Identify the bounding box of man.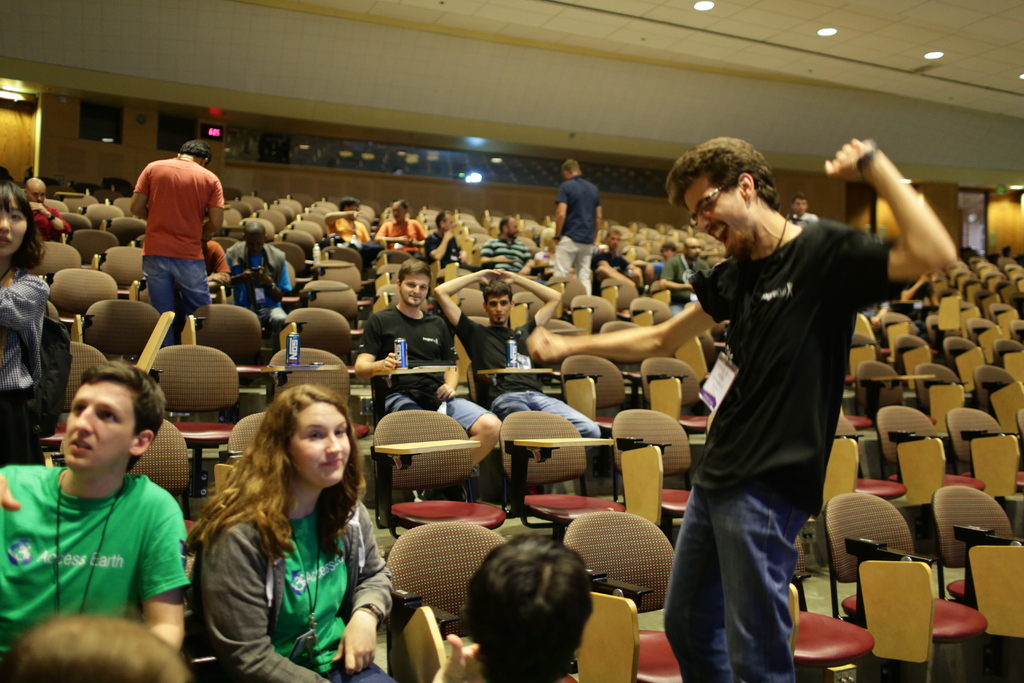
bbox(662, 238, 714, 314).
